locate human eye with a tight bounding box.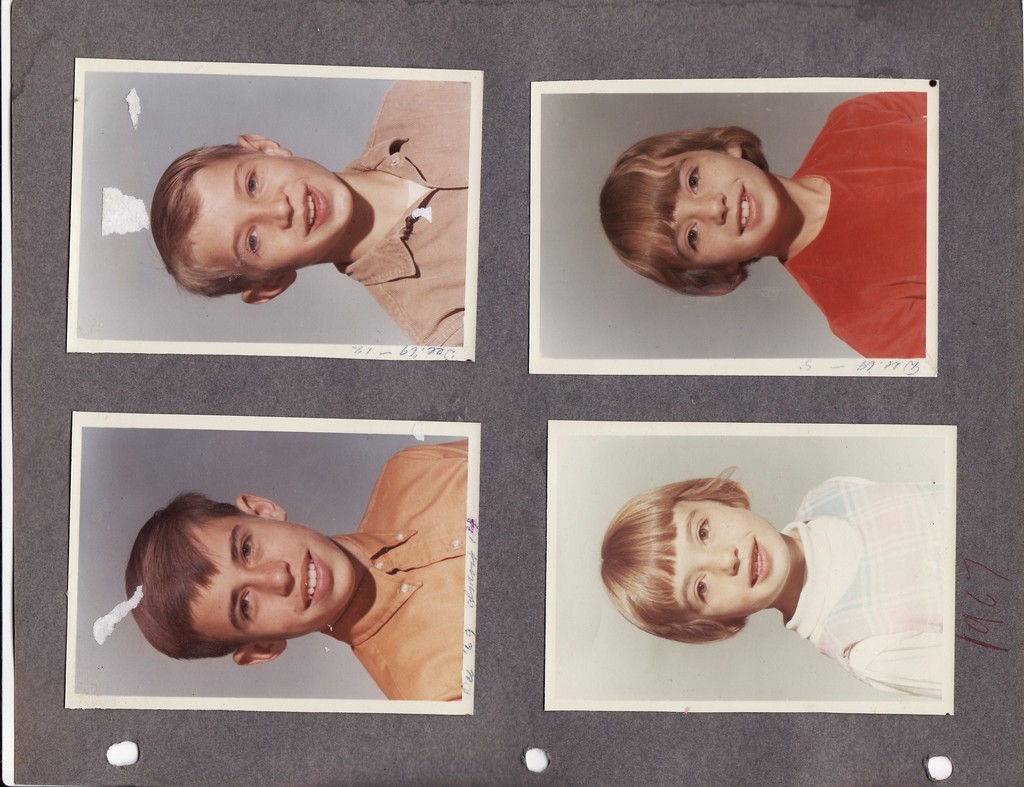
pyautogui.locateOnScreen(692, 578, 710, 602).
